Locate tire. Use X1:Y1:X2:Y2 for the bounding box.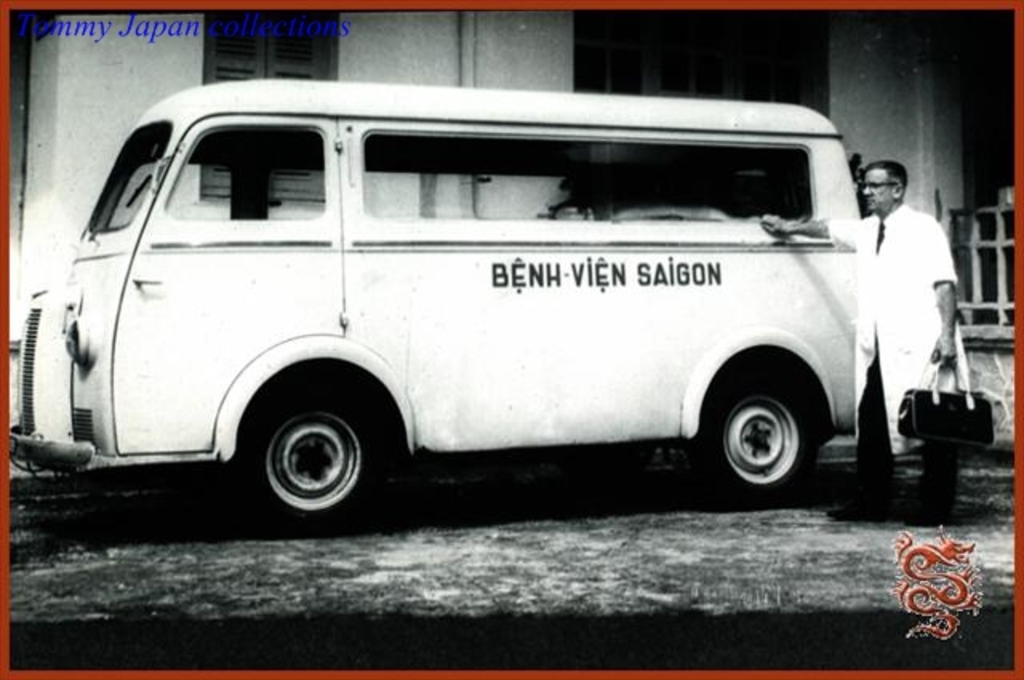
694:373:816:509.
